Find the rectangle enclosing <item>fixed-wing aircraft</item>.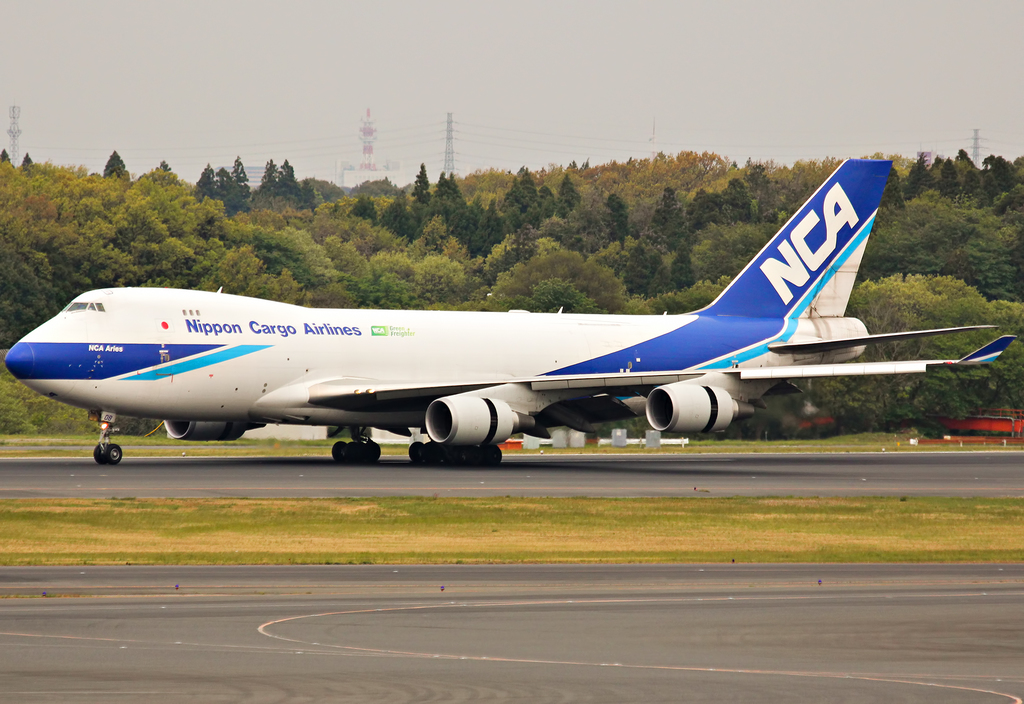
rect(6, 157, 1016, 476).
